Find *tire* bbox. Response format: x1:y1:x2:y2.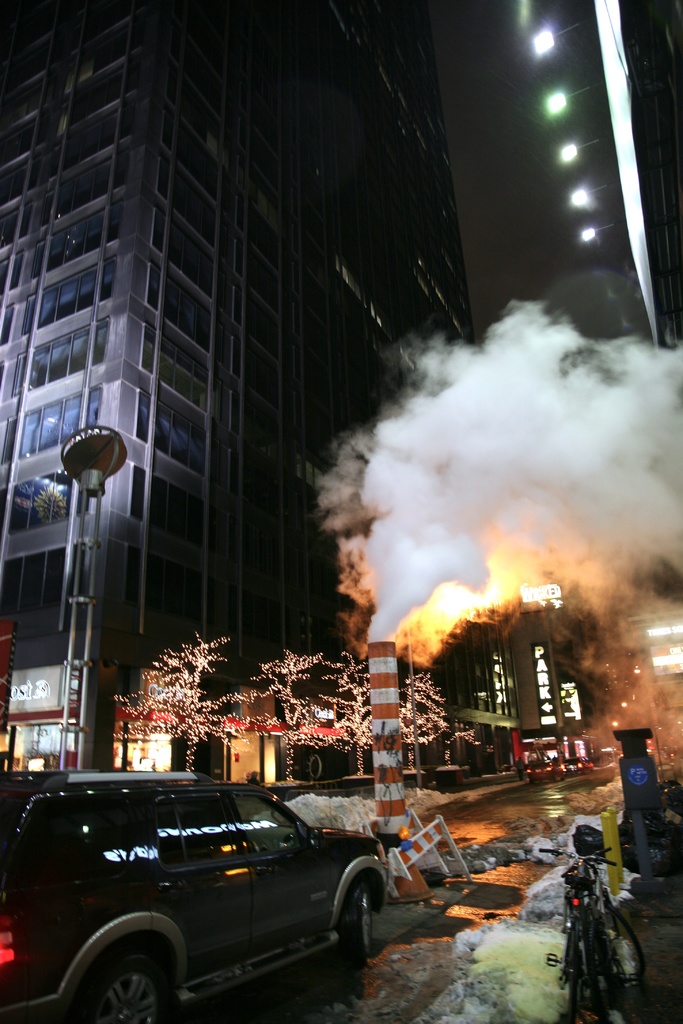
594:897:648:984.
